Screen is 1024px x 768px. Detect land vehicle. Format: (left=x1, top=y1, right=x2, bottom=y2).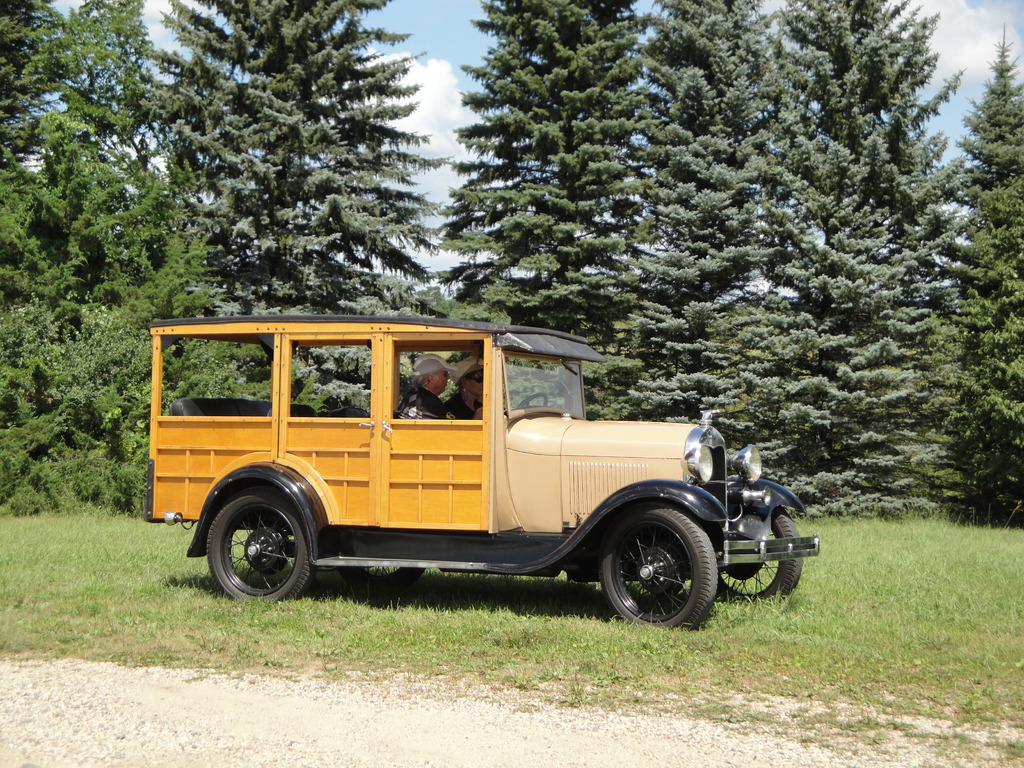
(left=158, top=294, right=813, bottom=629).
